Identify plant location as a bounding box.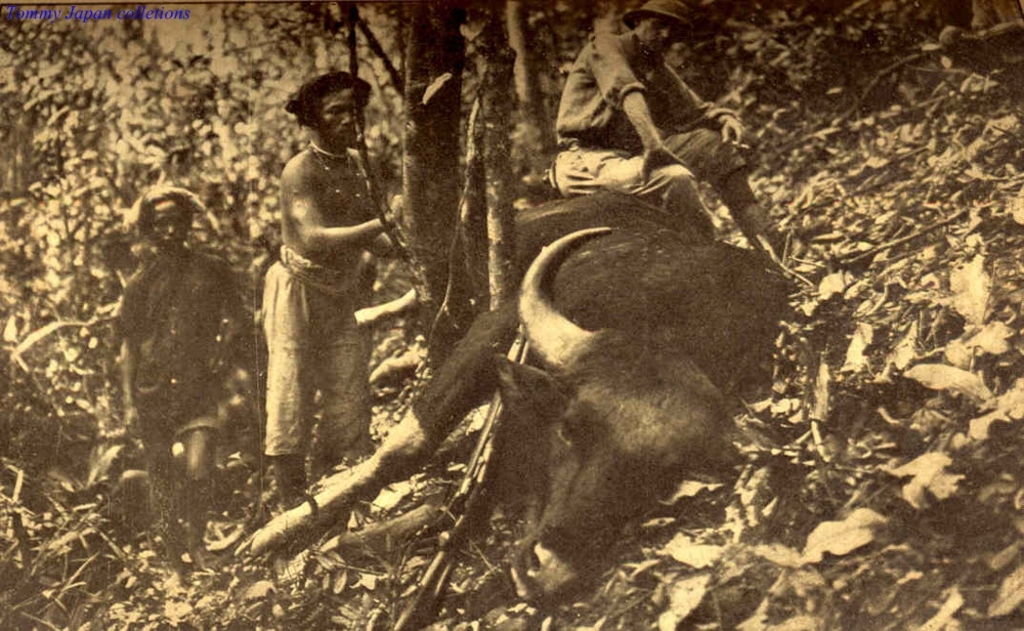
<box>0,502,97,630</box>.
